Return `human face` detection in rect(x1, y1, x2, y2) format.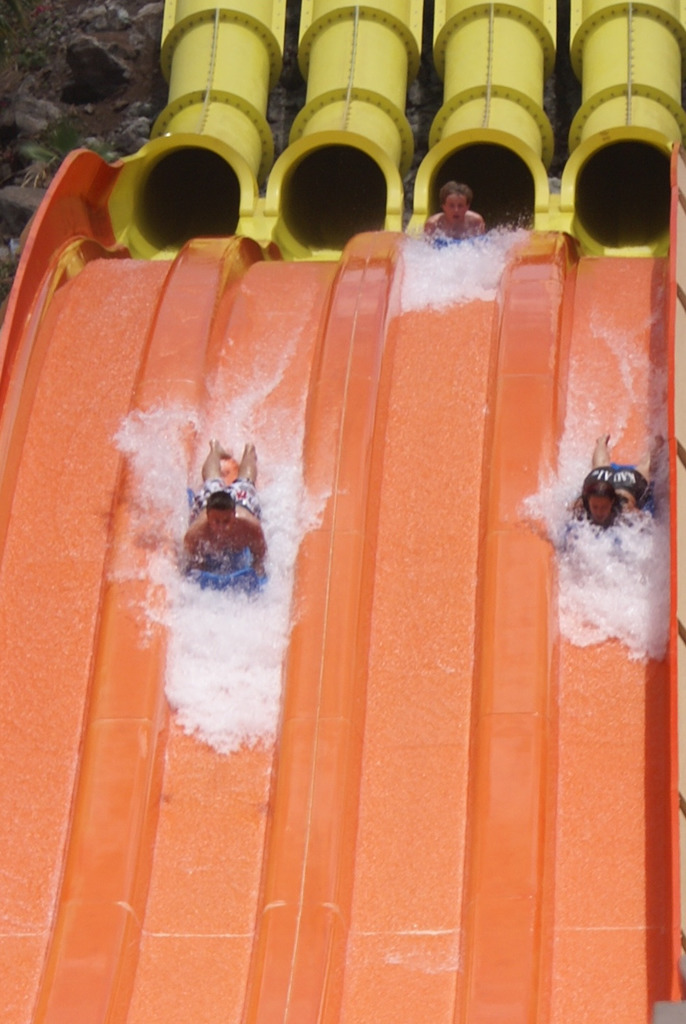
rect(593, 498, 611, 524).
